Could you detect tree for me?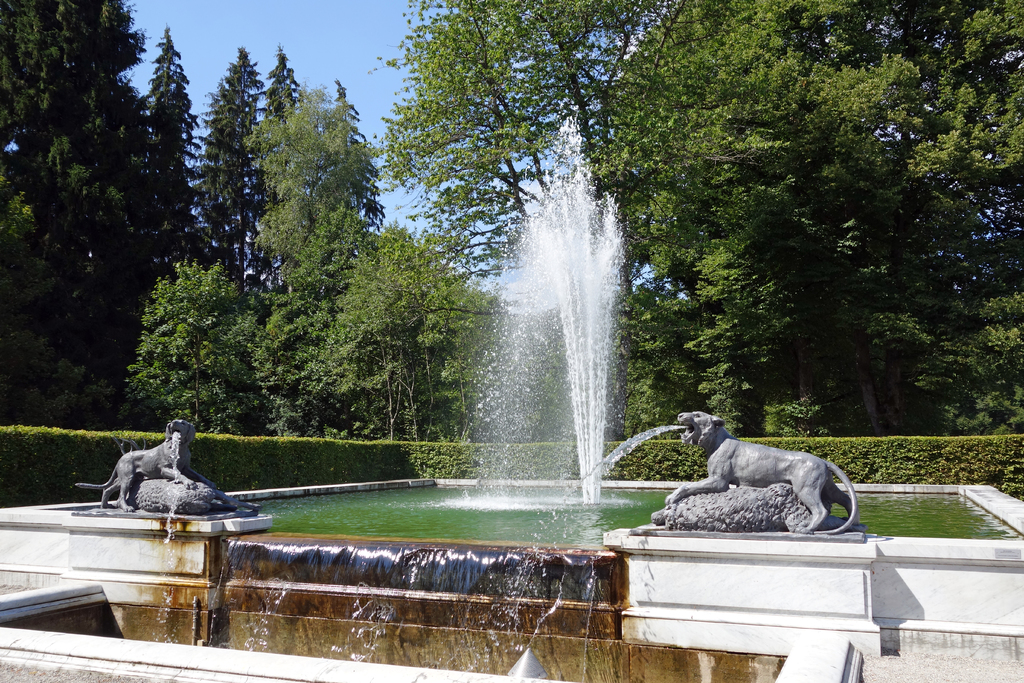
Detection result: bbox=(121, 85, 507, 439).
